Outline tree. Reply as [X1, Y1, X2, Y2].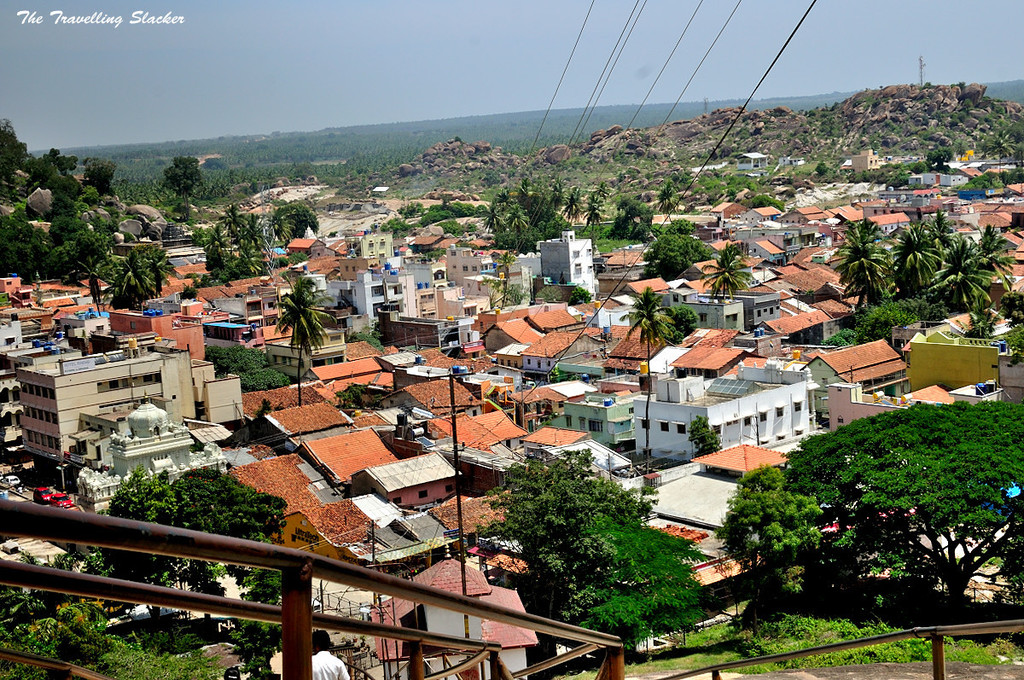
[669, 302, 700, 340].
